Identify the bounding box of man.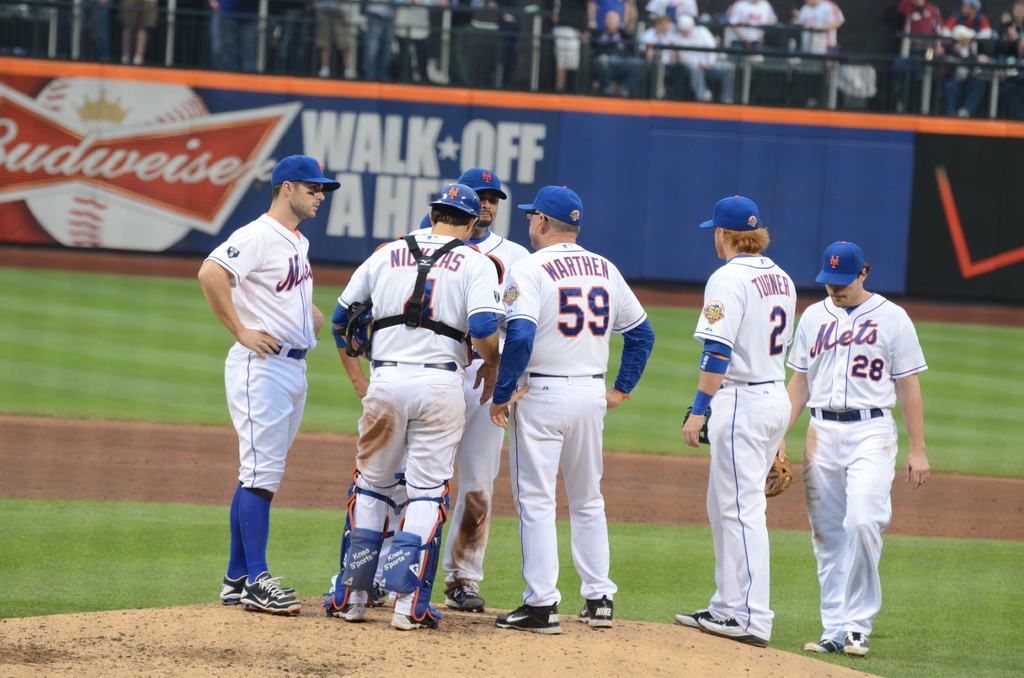
(106, 0, 156, 65).
